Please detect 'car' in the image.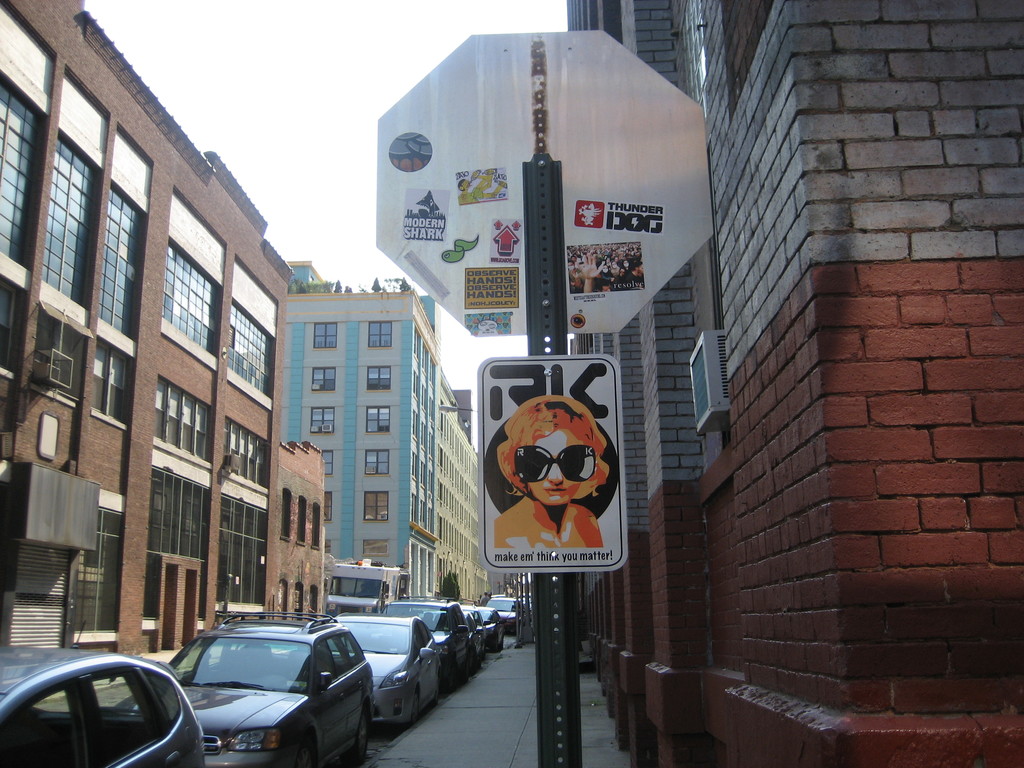
box=[492, 596, 540, 637].
